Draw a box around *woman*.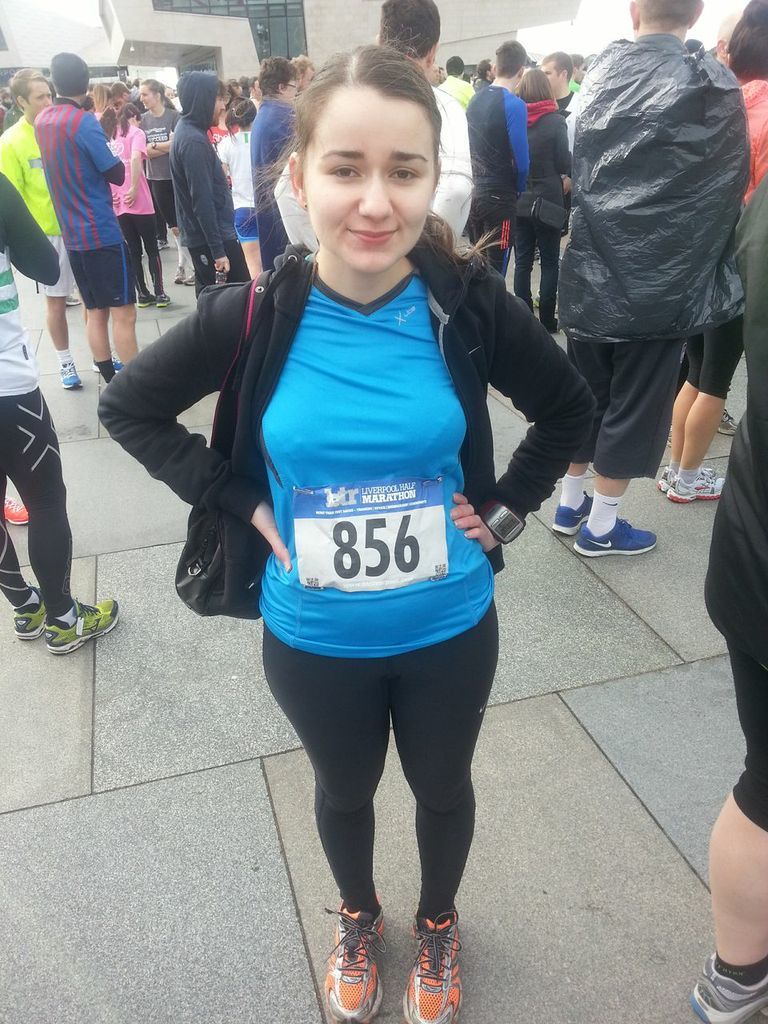
pyautogui.locateOnScreen(169, 48, 557, 974).
